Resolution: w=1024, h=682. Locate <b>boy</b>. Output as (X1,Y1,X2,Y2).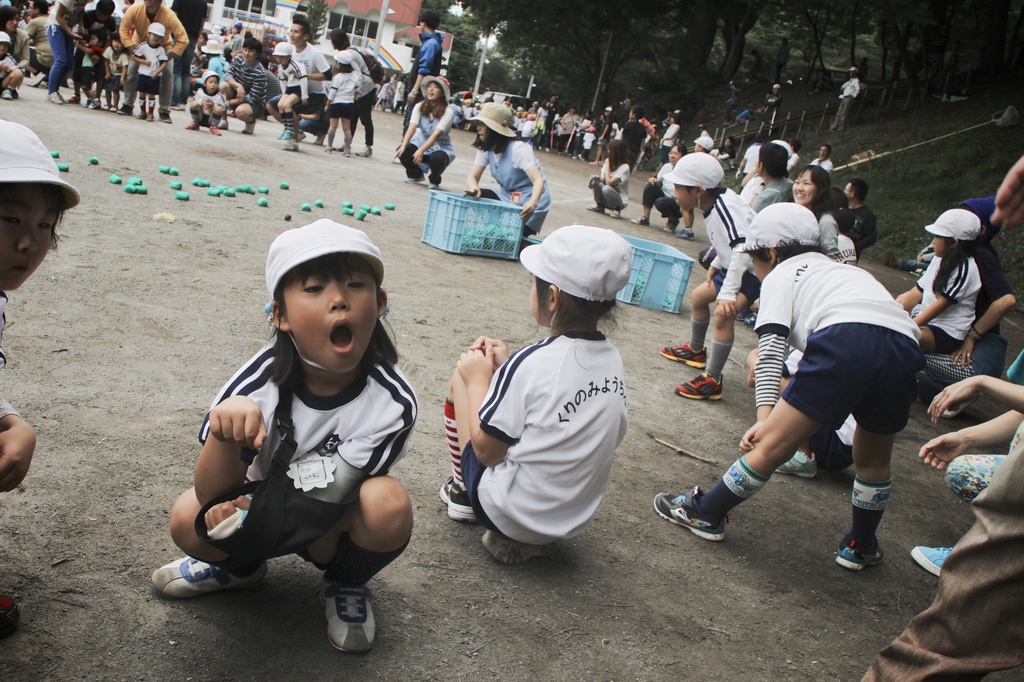
(135,32,168,122).
